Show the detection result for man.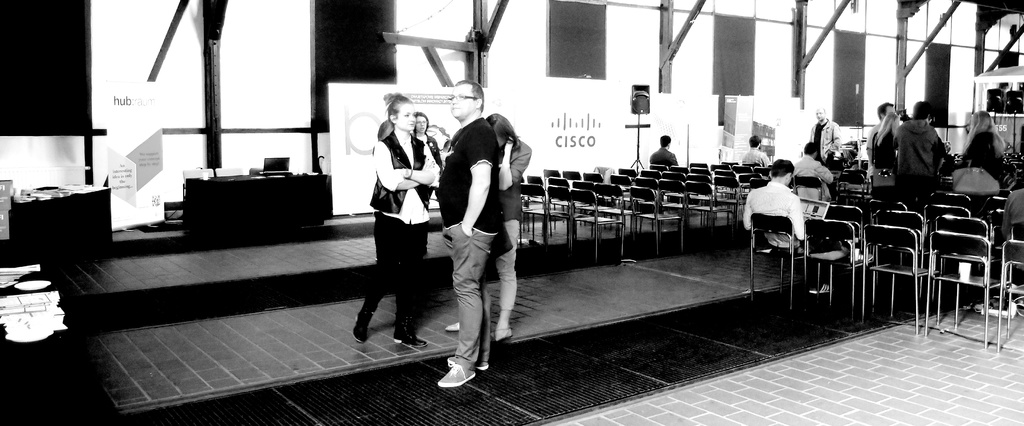
select_region(890, 102, 949, 187).
